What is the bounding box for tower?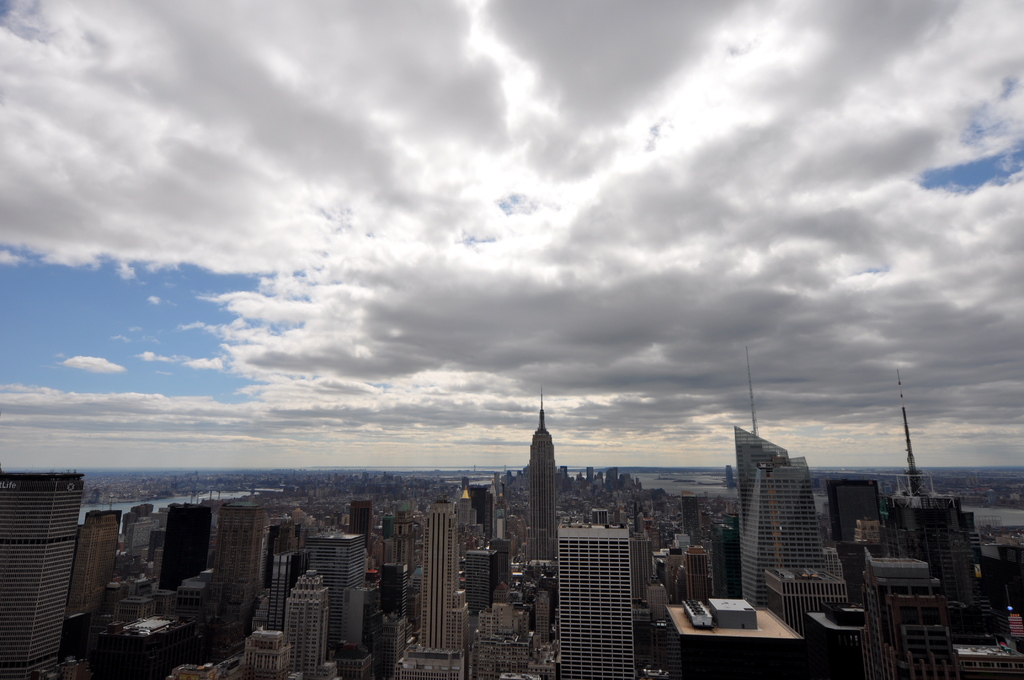
<box>275,575,330,679</box>.
